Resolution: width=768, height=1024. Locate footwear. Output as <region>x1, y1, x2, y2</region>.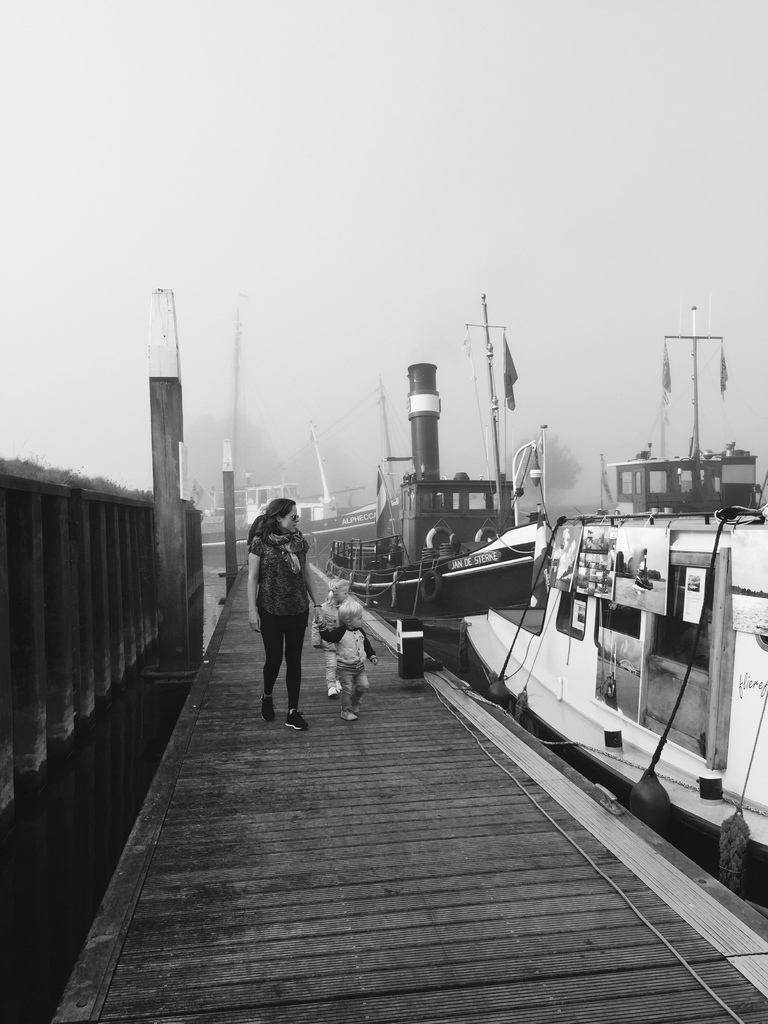
<region>287, 708, 311, 734</region>.
